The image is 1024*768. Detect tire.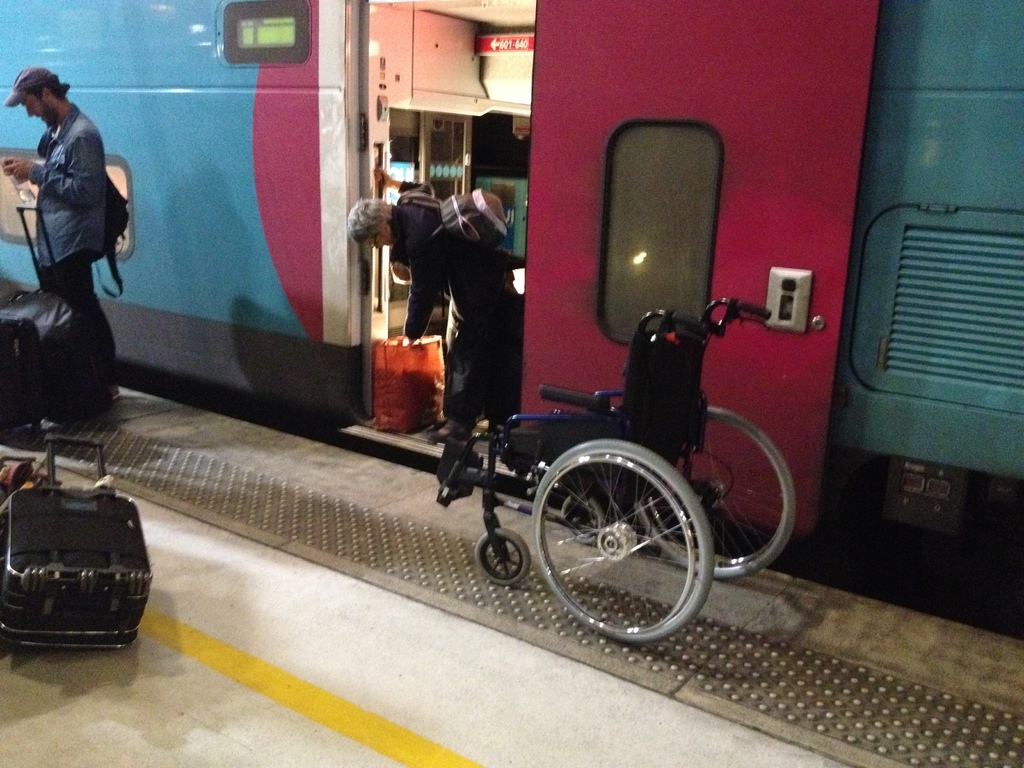
Detection: 629,404,796,583.
